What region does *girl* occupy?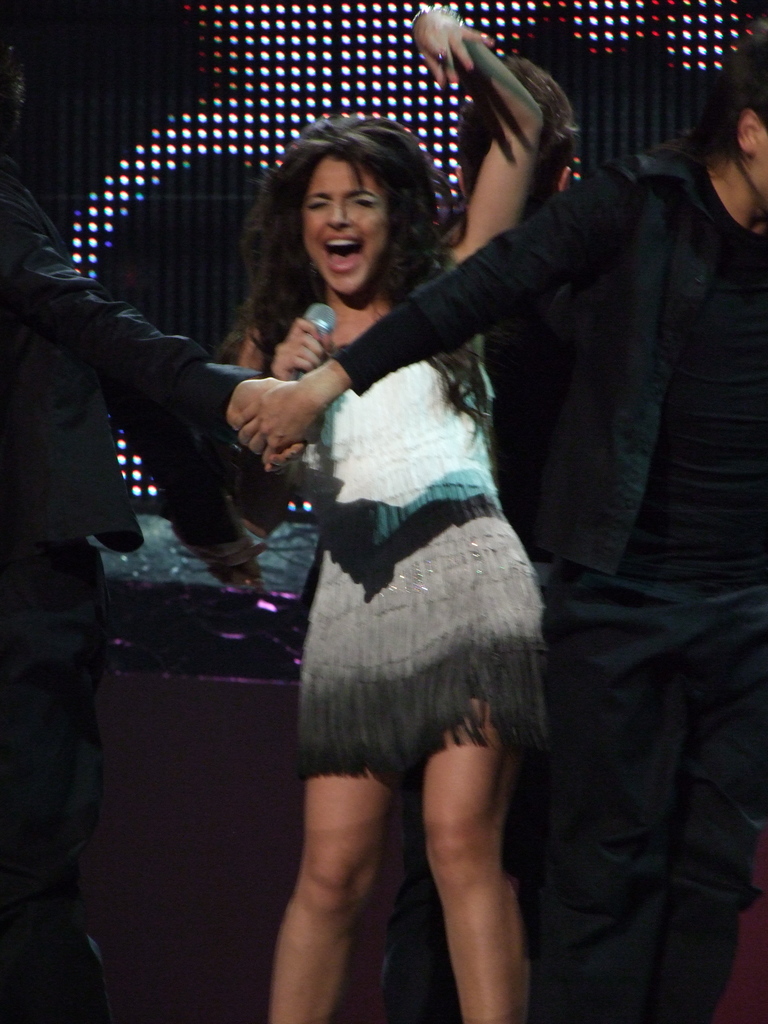
left=271, top=6, right=542, bottom=1023.
